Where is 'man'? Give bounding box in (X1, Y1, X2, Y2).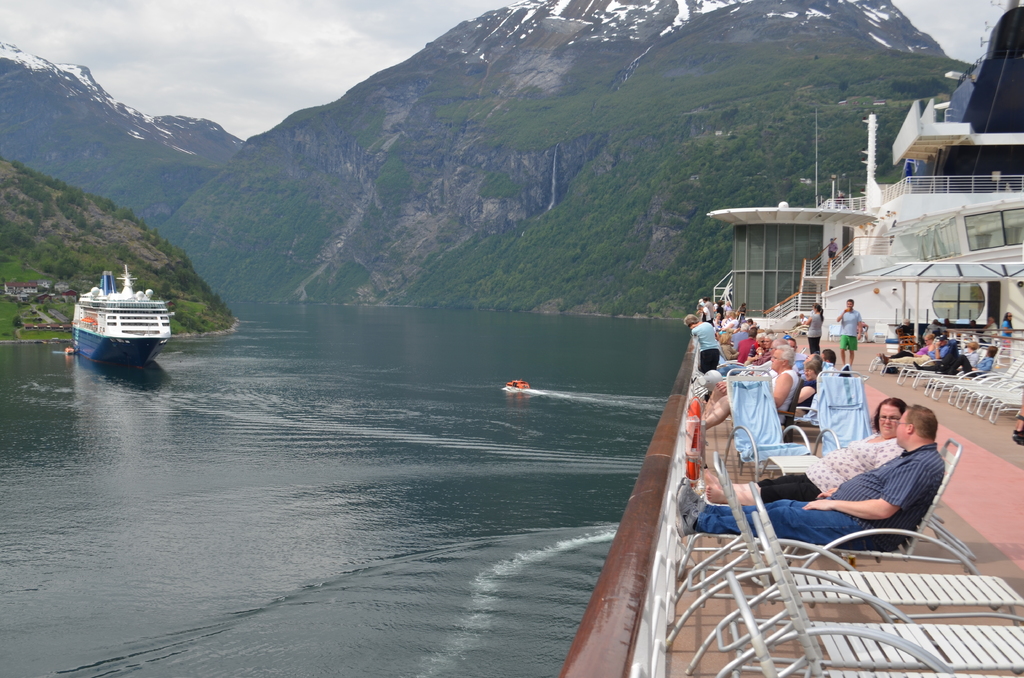
(835, 297, 862, 368).
